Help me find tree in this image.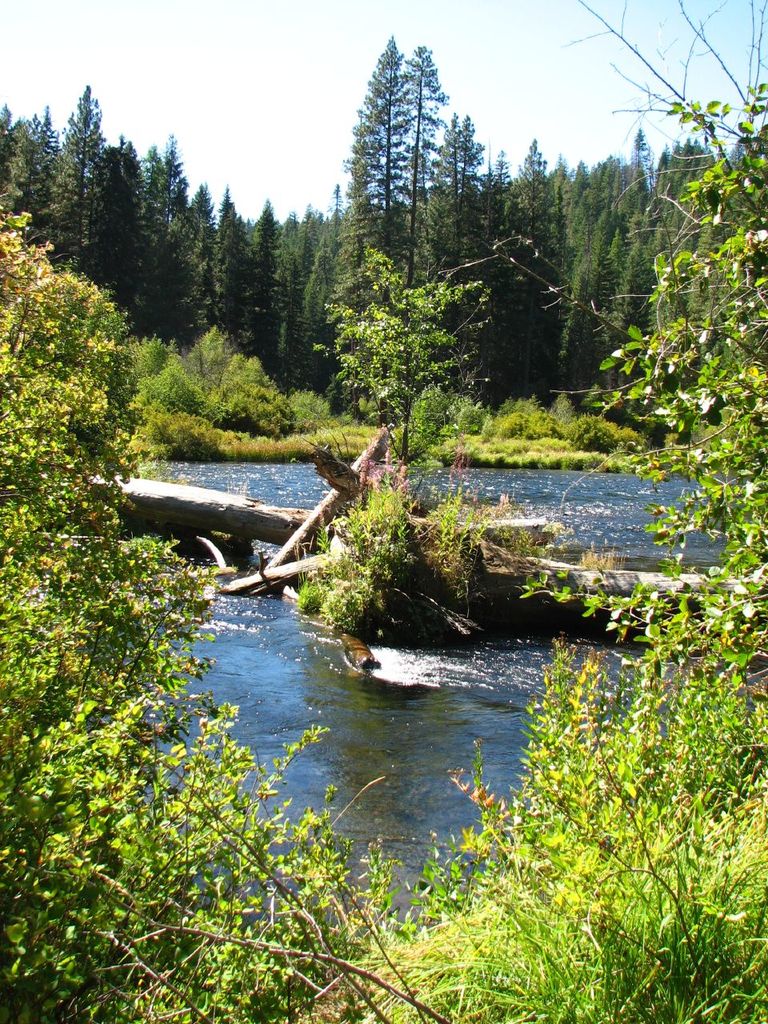
Found it: detection(516, 141, 585, 403).
